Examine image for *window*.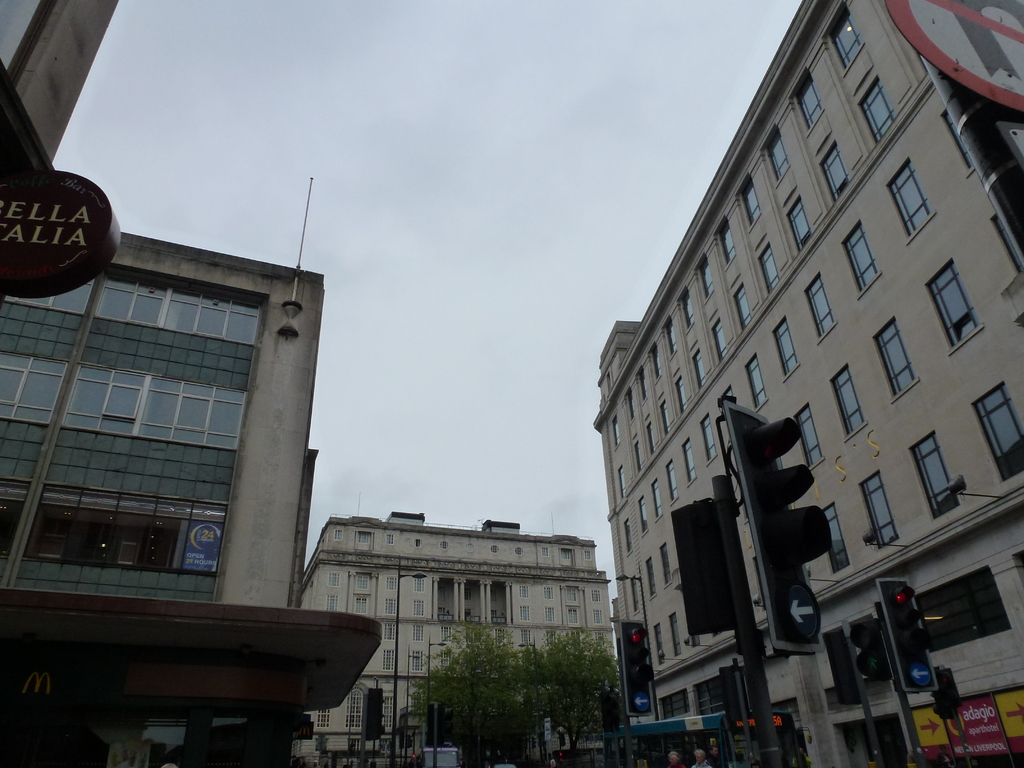
Examination result: (x1=826, y1=499, x2=852, y2=574).
